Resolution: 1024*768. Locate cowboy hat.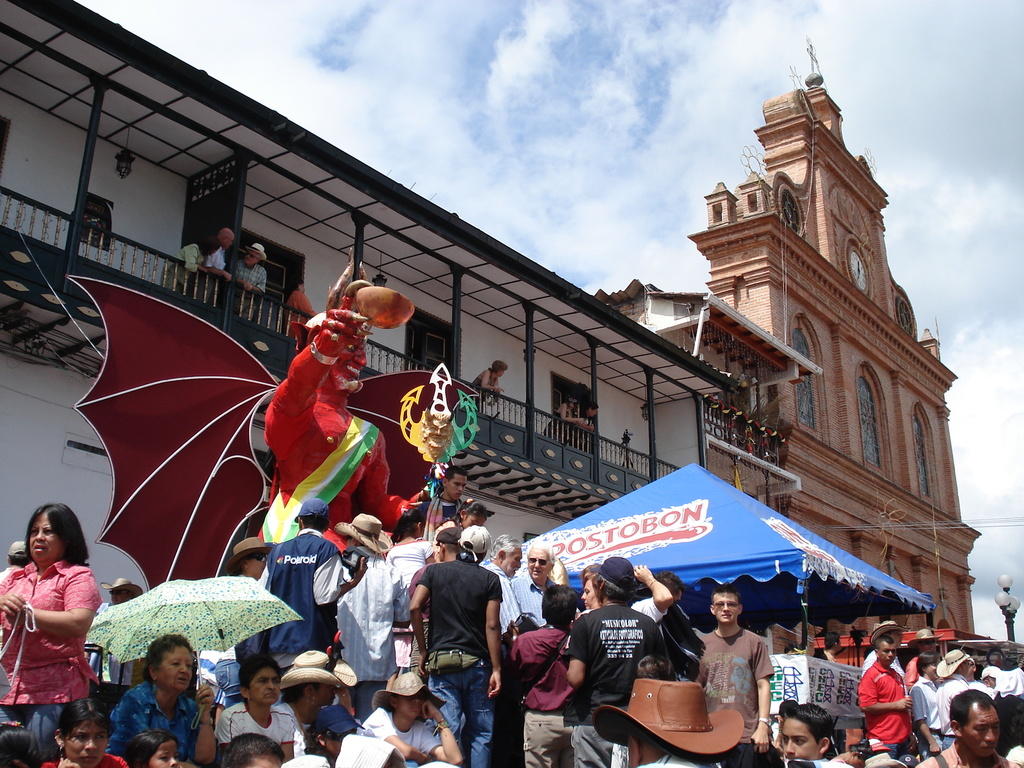
region(242, 241, 269, 264).
